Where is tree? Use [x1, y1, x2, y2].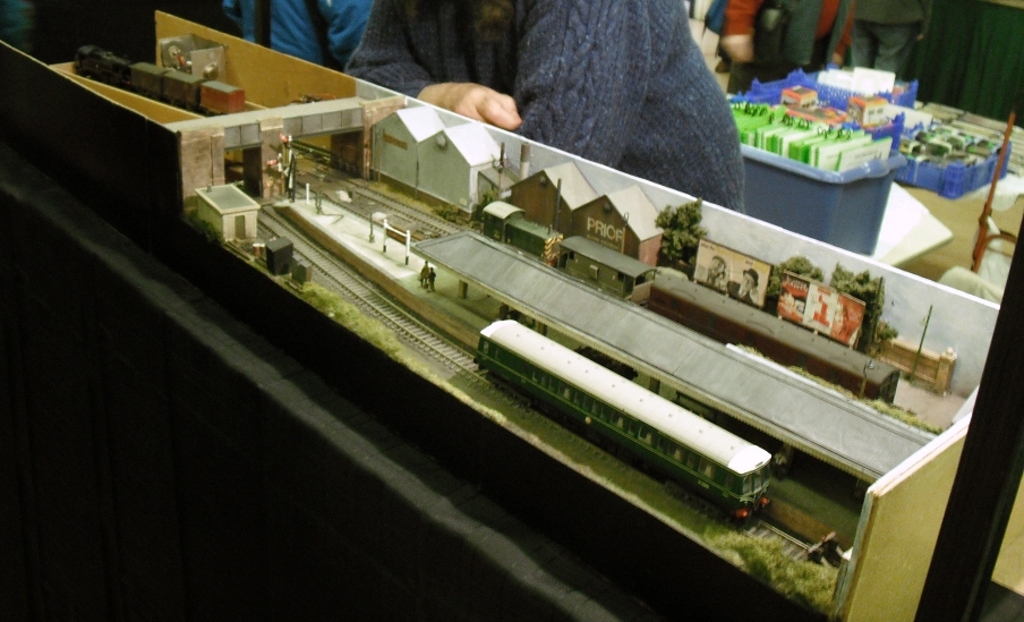
[657, 199, 708, 278].
